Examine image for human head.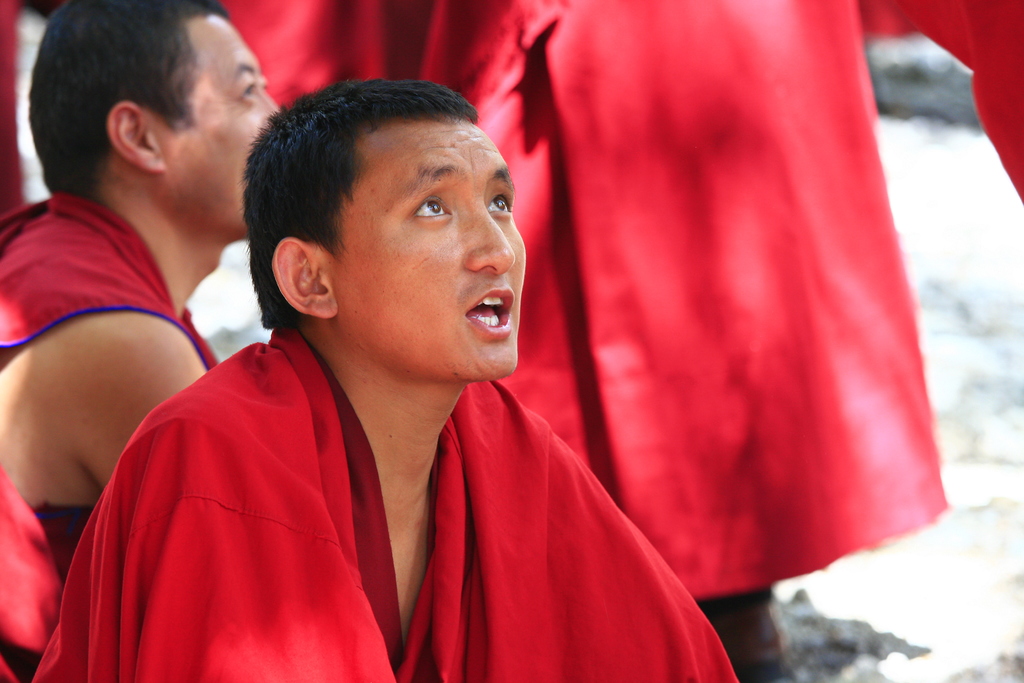
Examination result: box(26, 0, 287, 248).
